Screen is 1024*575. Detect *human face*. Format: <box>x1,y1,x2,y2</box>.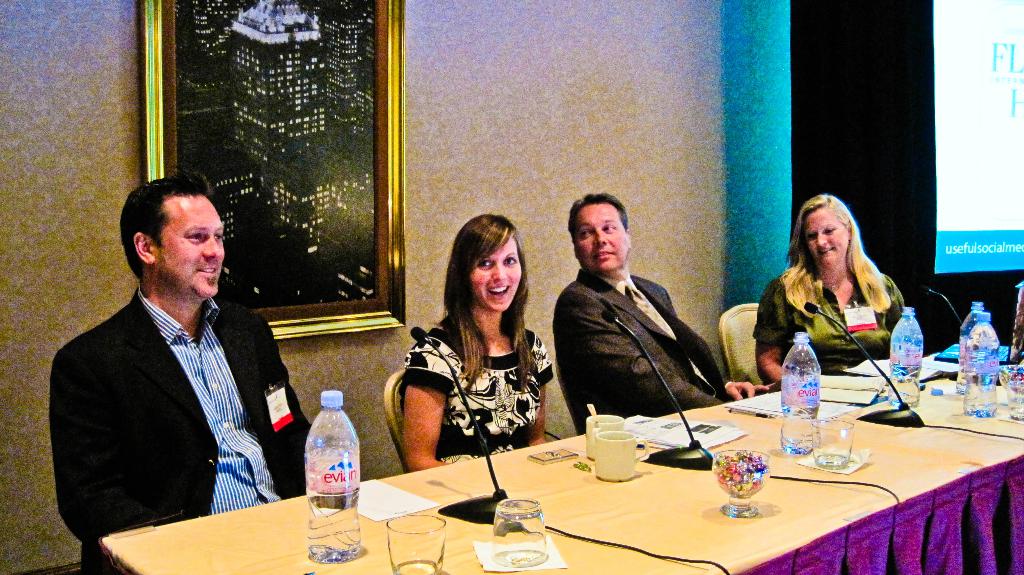
<box>156,195,227,305</box>.
